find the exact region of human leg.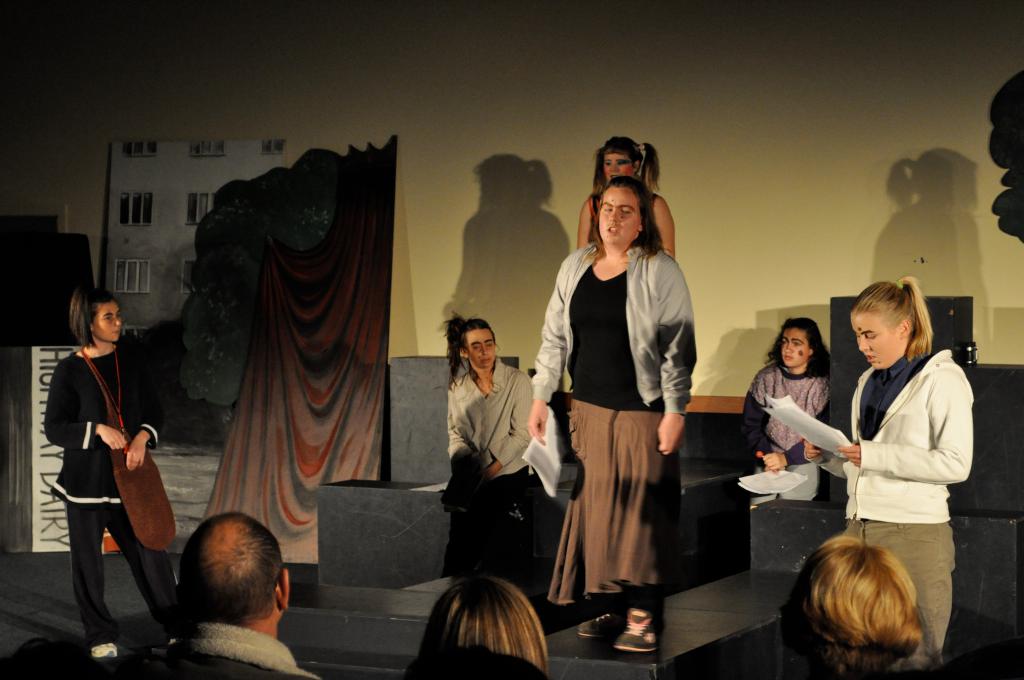
Exact region: 106, 458, 183, 649.
